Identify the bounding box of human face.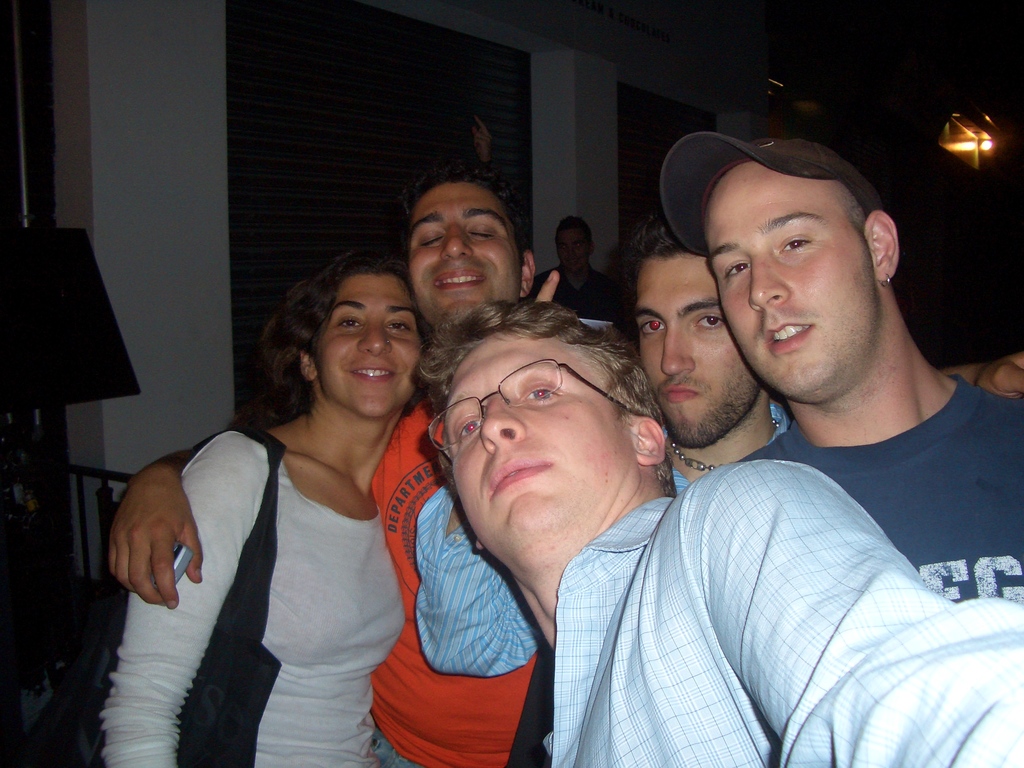
(left=636, top=258, right=758, bottom=448).
